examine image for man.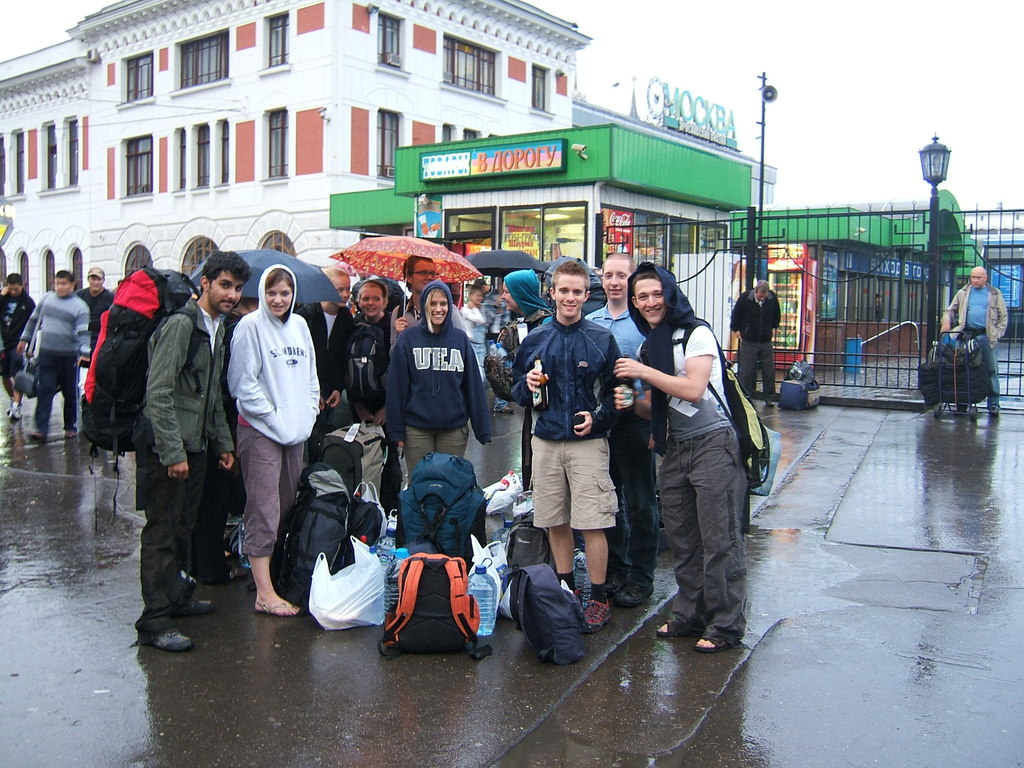
Examination result: [140,253,232,662].
